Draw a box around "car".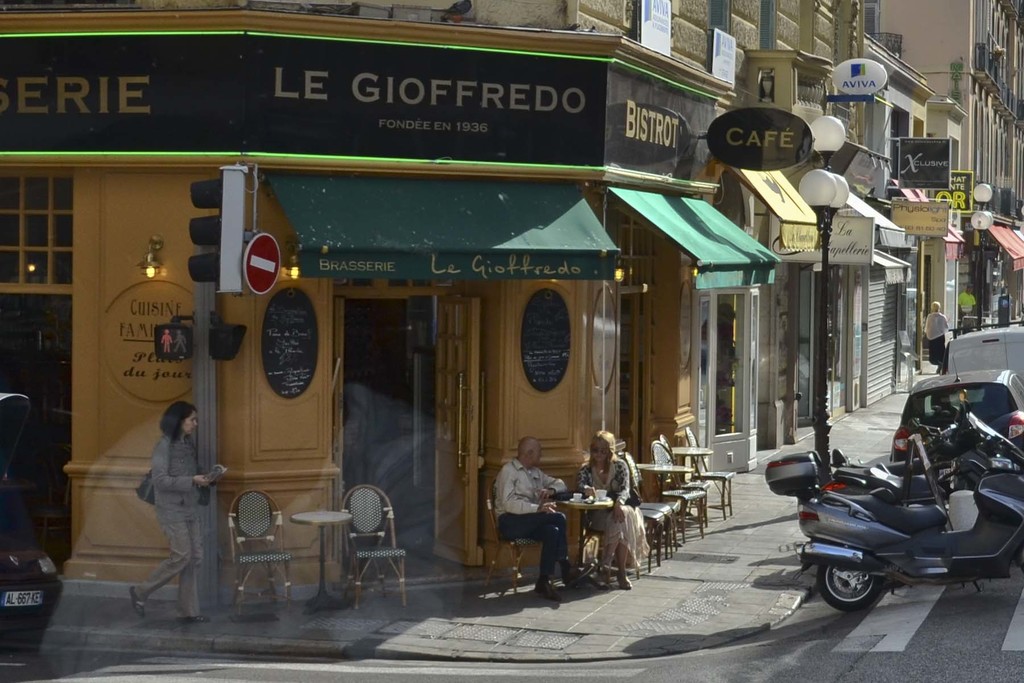
bbox=(895, 361, 1023, 461).
